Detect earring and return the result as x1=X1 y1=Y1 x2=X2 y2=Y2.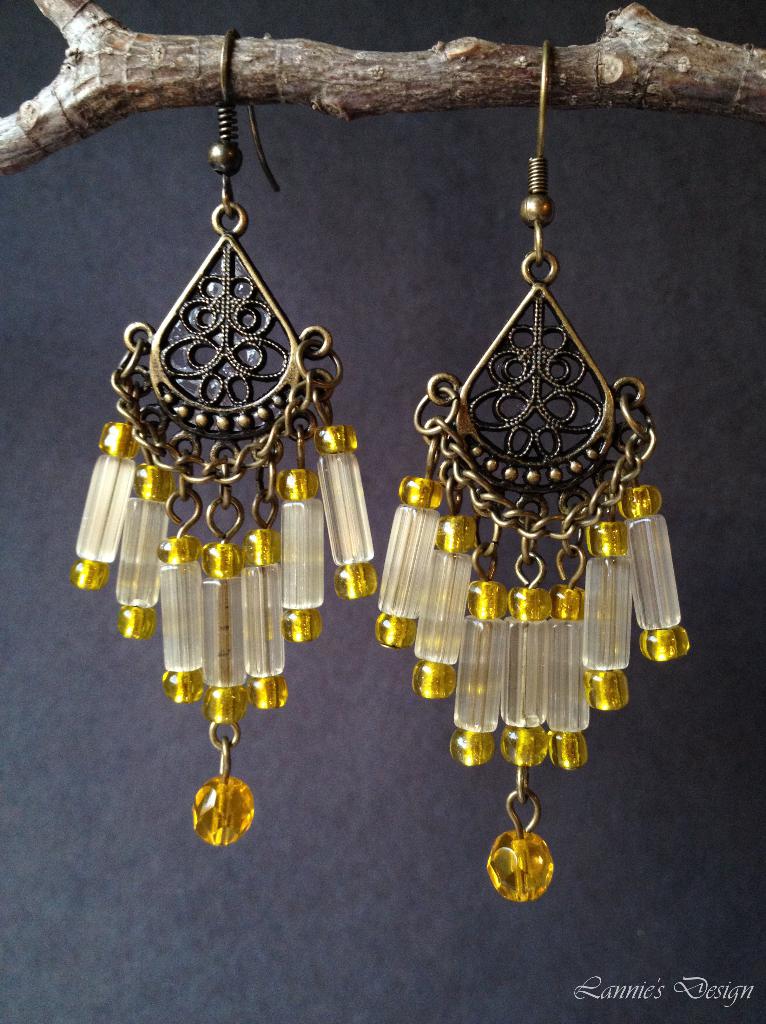
x1=62 y1=18 x2=386 y2=854.
